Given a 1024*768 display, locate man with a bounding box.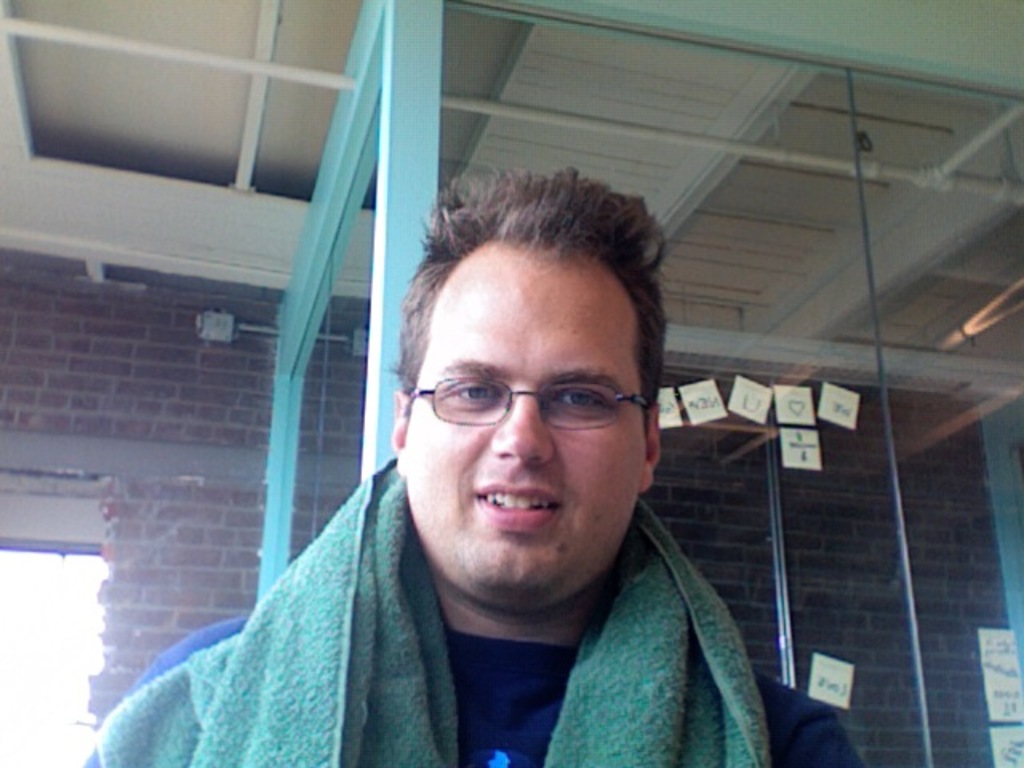
Located: 136:147:872:741.
